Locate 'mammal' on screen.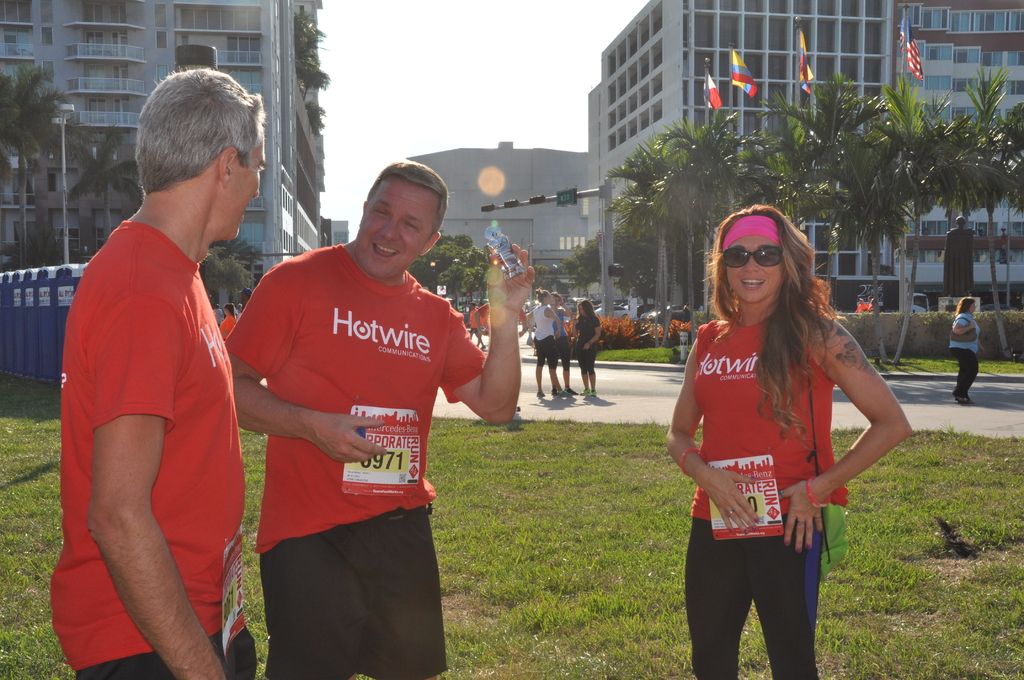
On screen at 239/287/250/315.
